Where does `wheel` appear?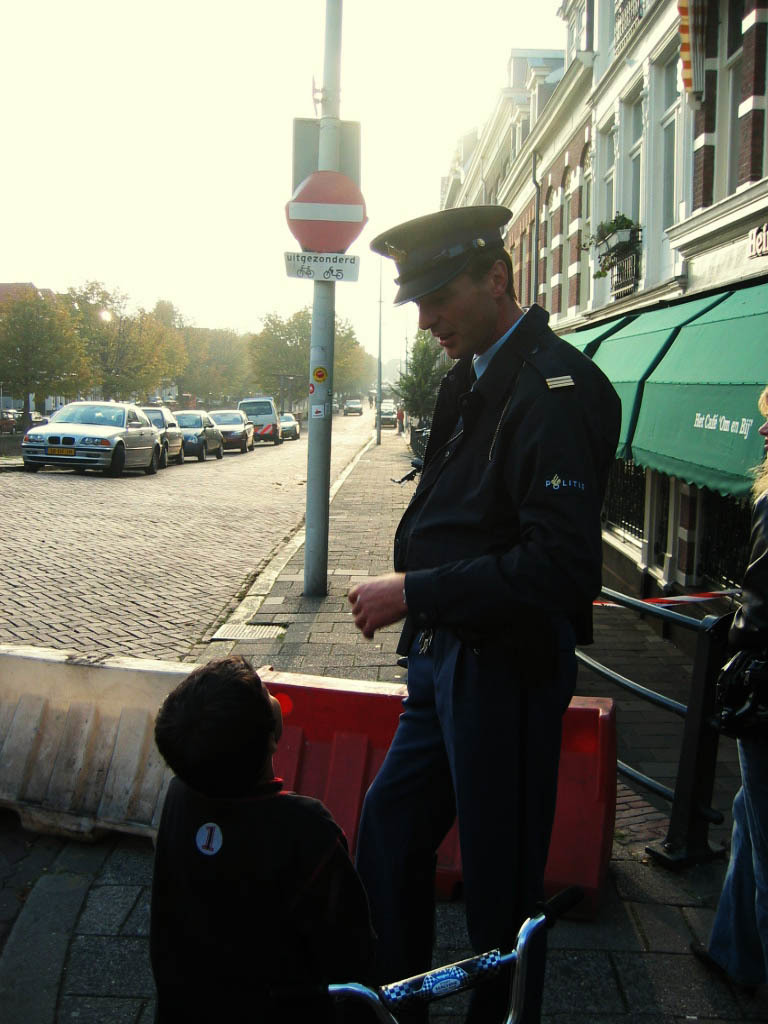
Appears at (160, 447, 170, 466).
